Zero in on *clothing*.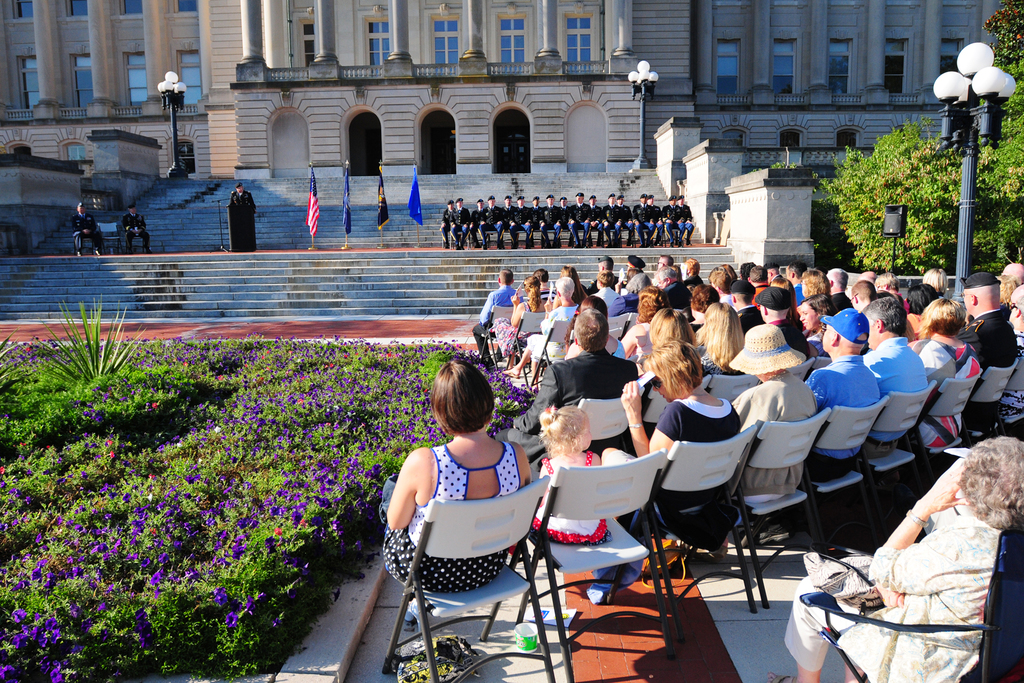
Zeroed in: x1=122 y1=211 x2=150 y2=247.
